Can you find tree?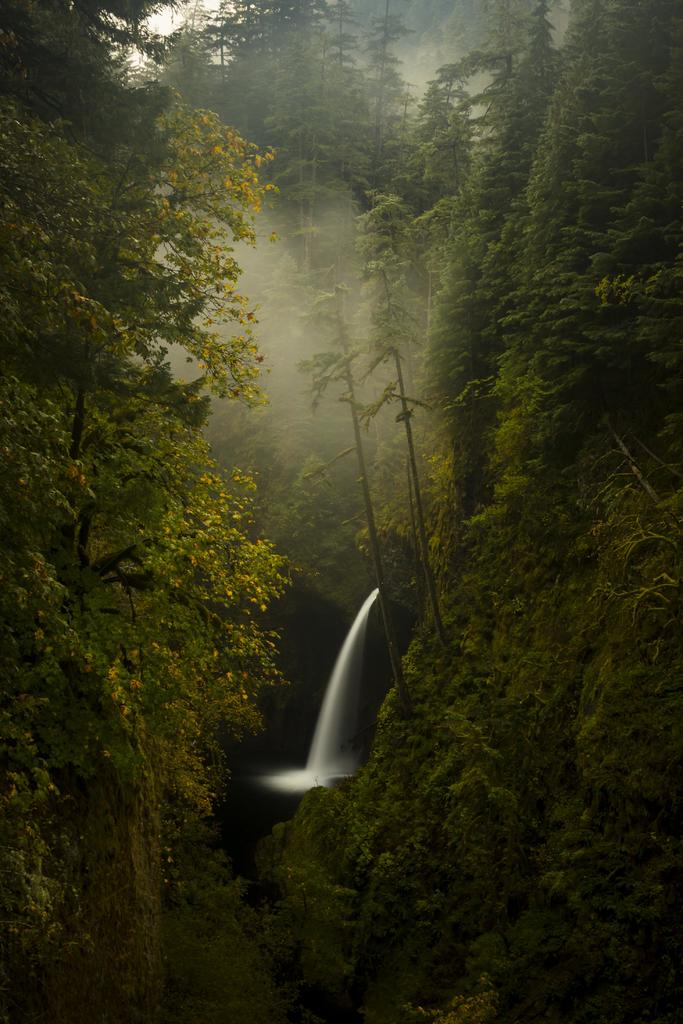
Yes, bounding box: BBox(234, 0, 682, 1023).
